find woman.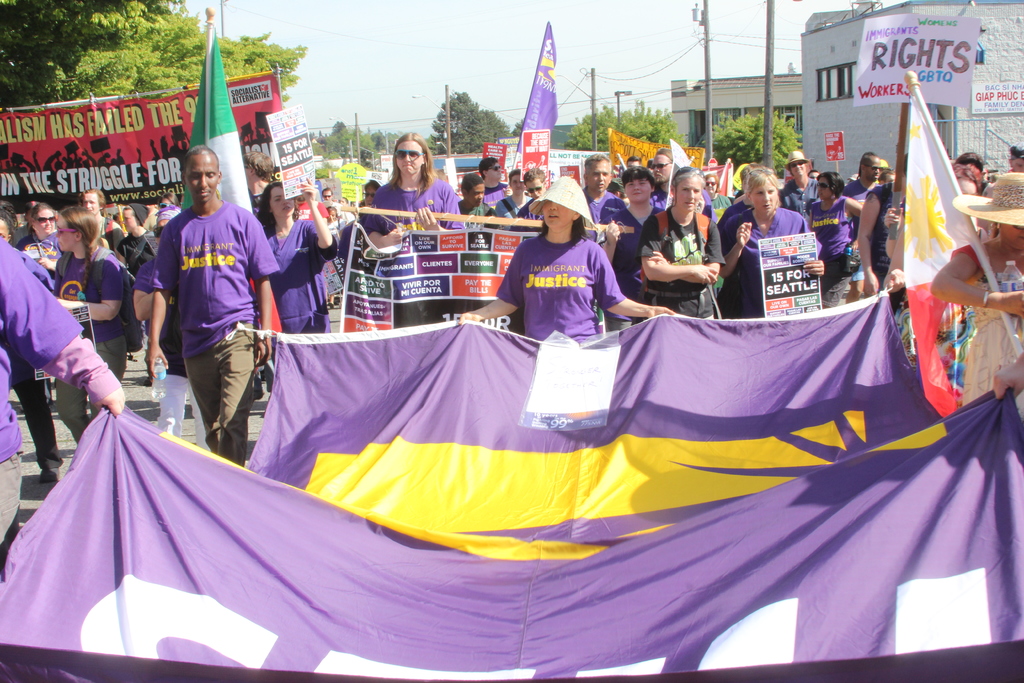
{"x1": 114, "y1": 206, "x2": 152, "y2": 275}.
